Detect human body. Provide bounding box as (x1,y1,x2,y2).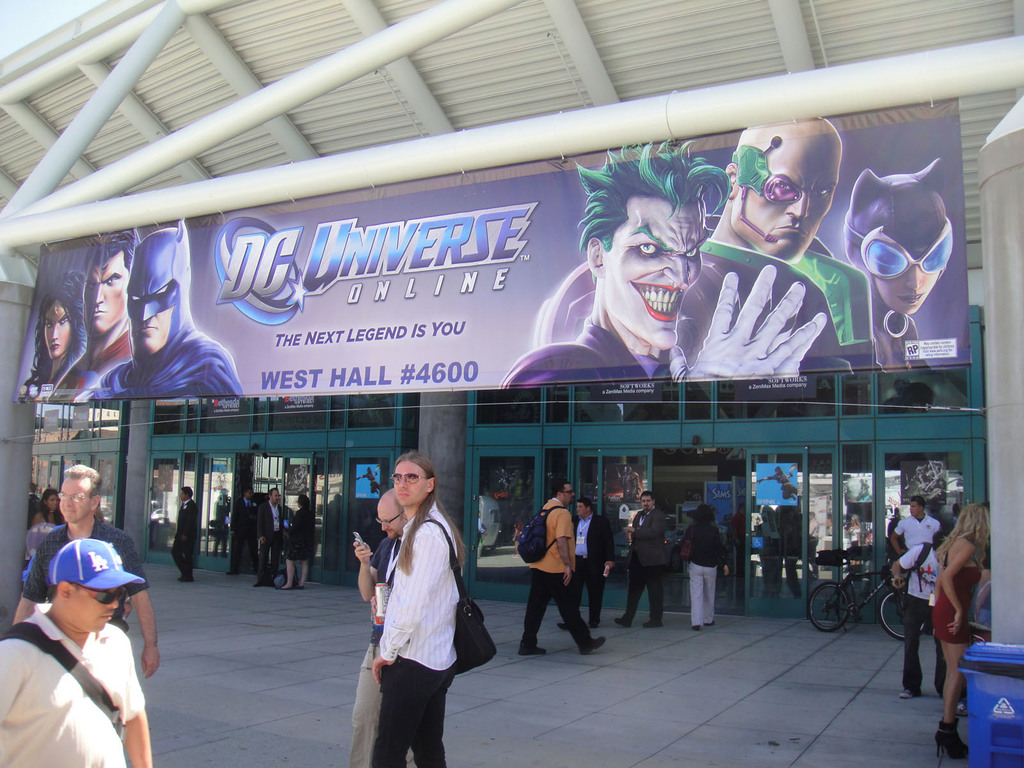
(846,512,856,564).
